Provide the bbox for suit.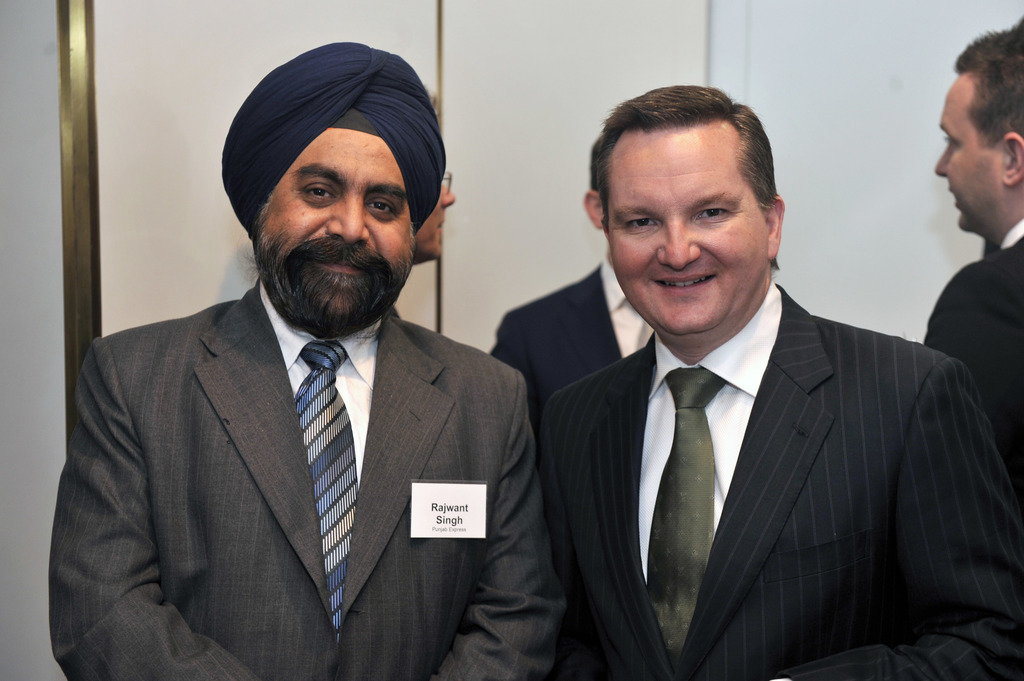
locate(921, 219, 1023, 499).
